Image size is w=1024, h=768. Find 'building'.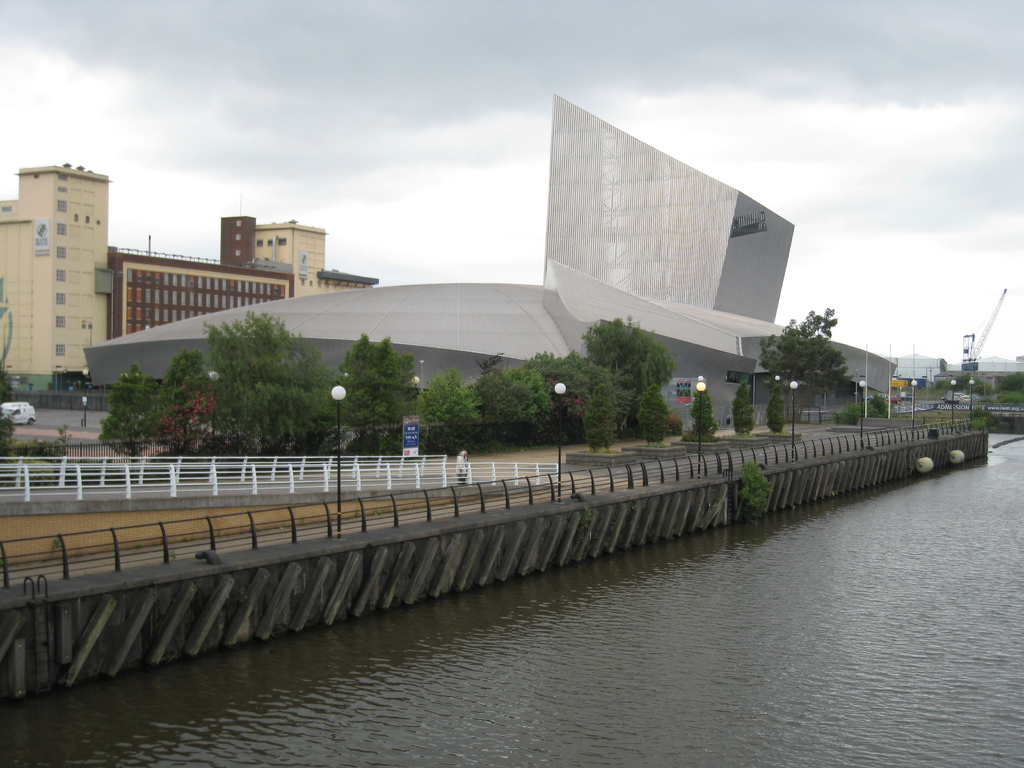
[900, 352, 949, 393].
